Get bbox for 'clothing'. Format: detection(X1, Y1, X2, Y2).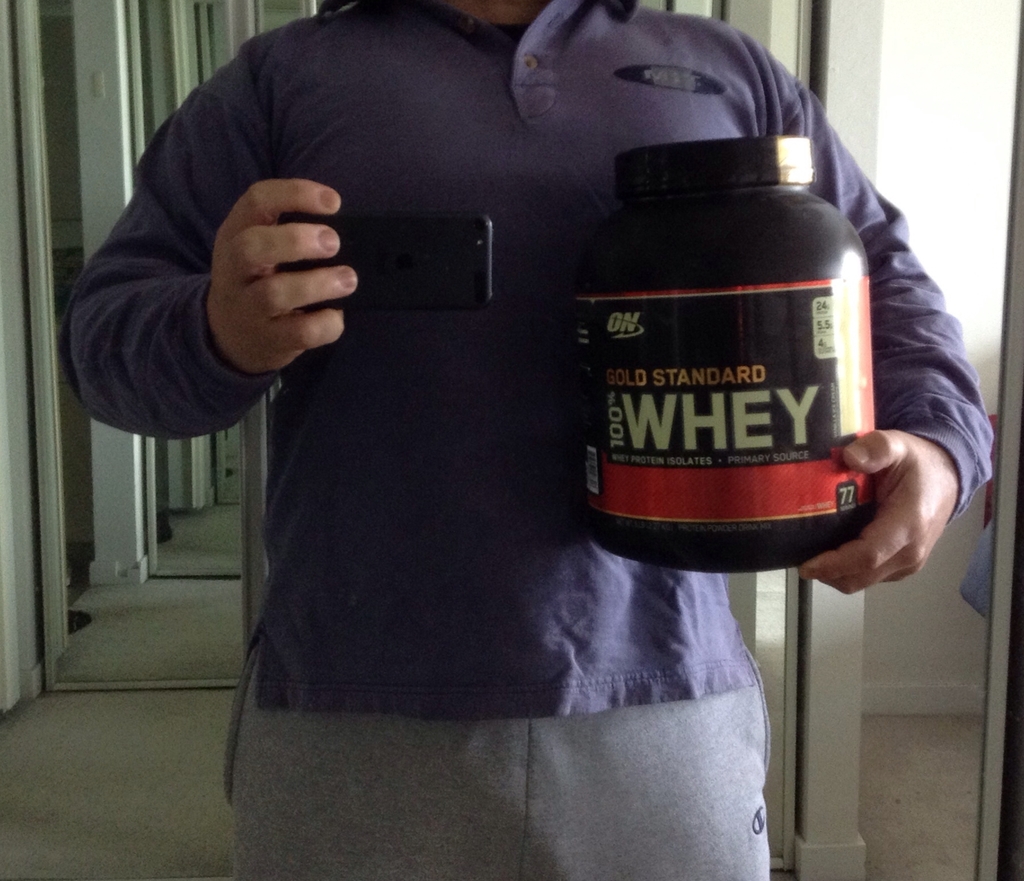
detection(76, 24, 986, 880).
